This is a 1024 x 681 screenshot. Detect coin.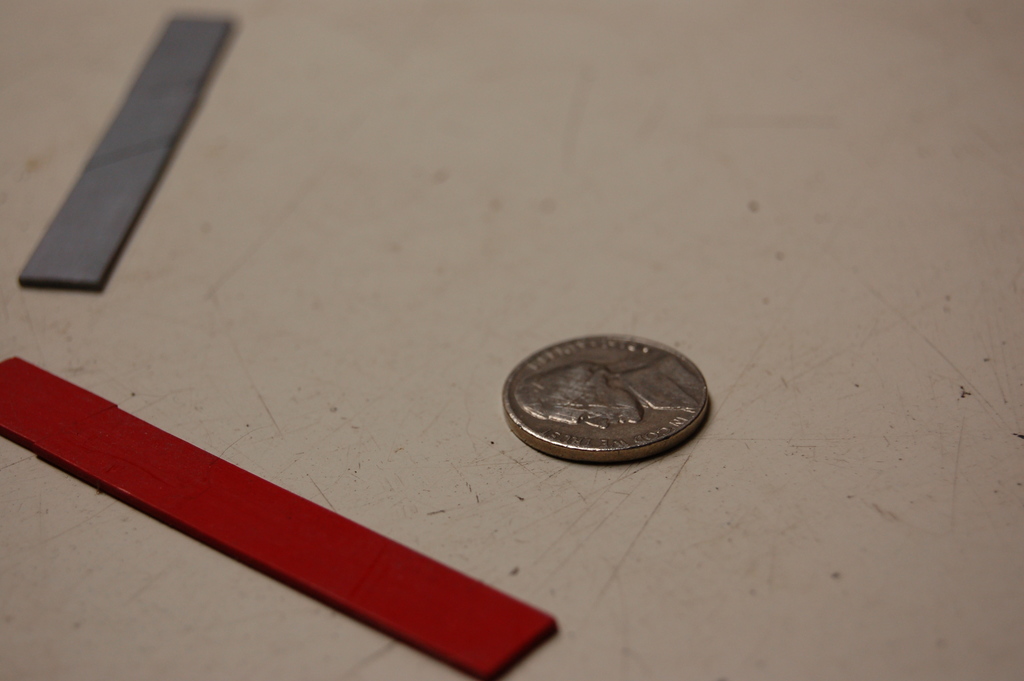
left=502, top=331, right=715, bottom=463.
